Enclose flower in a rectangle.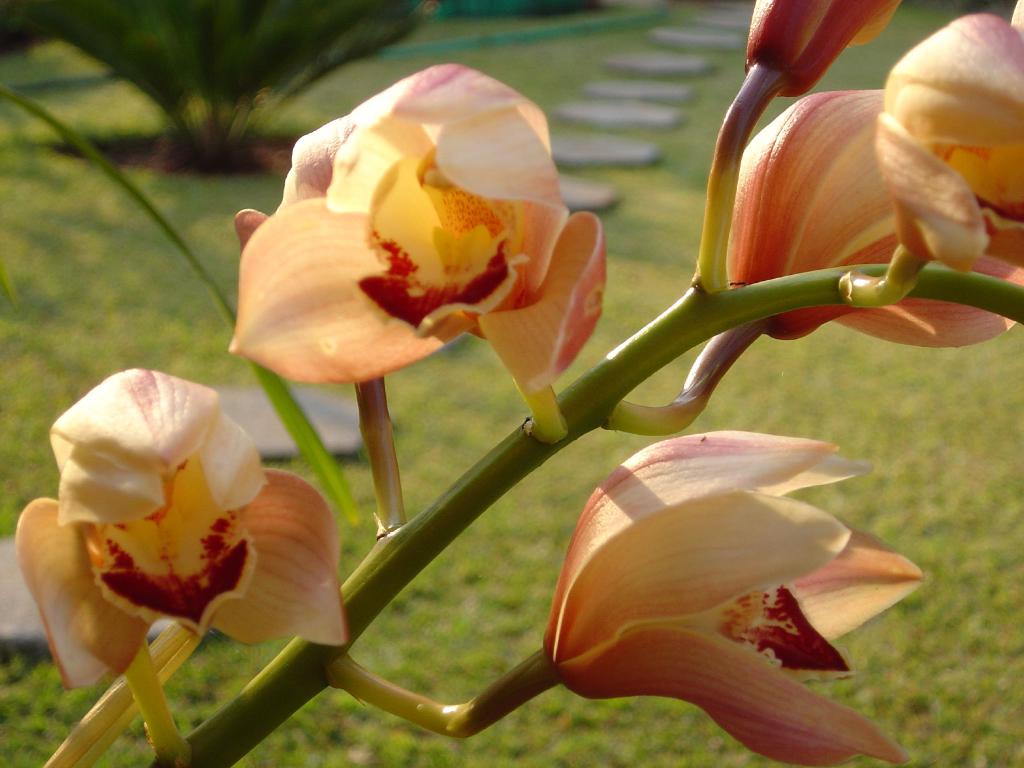
10/362/350/698.
